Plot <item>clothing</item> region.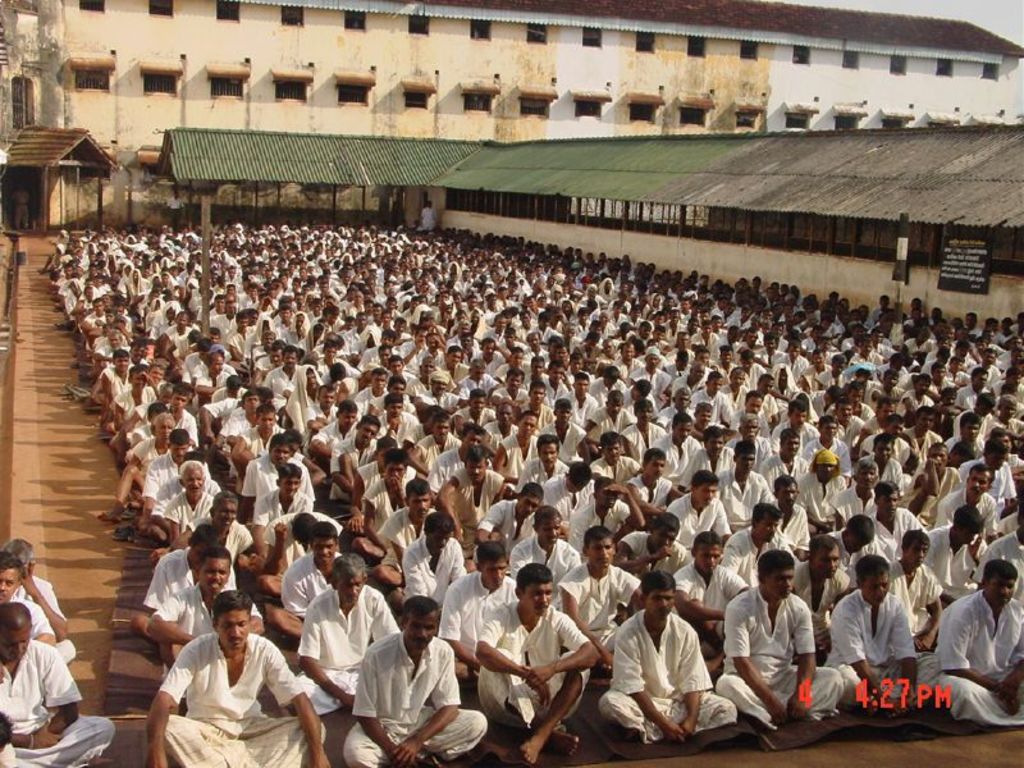
Plotted at bbox(739, 362, 763, 392).
